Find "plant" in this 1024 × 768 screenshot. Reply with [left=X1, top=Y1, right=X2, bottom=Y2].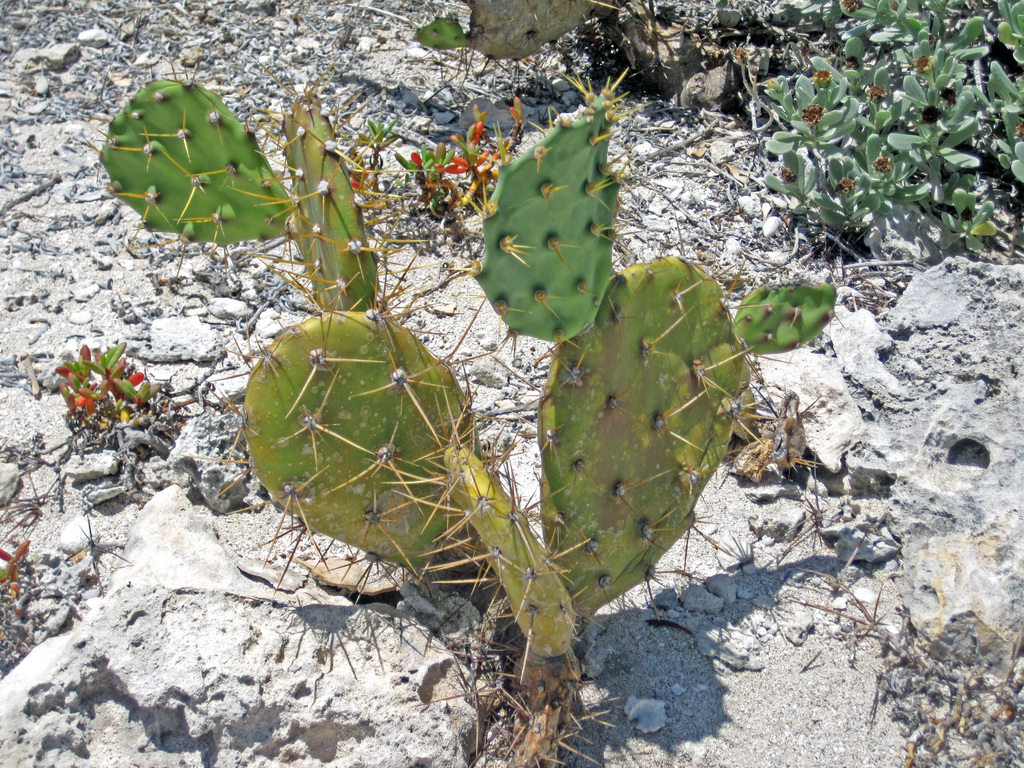
[left=719, top=0, right=1023, bottom=273].
